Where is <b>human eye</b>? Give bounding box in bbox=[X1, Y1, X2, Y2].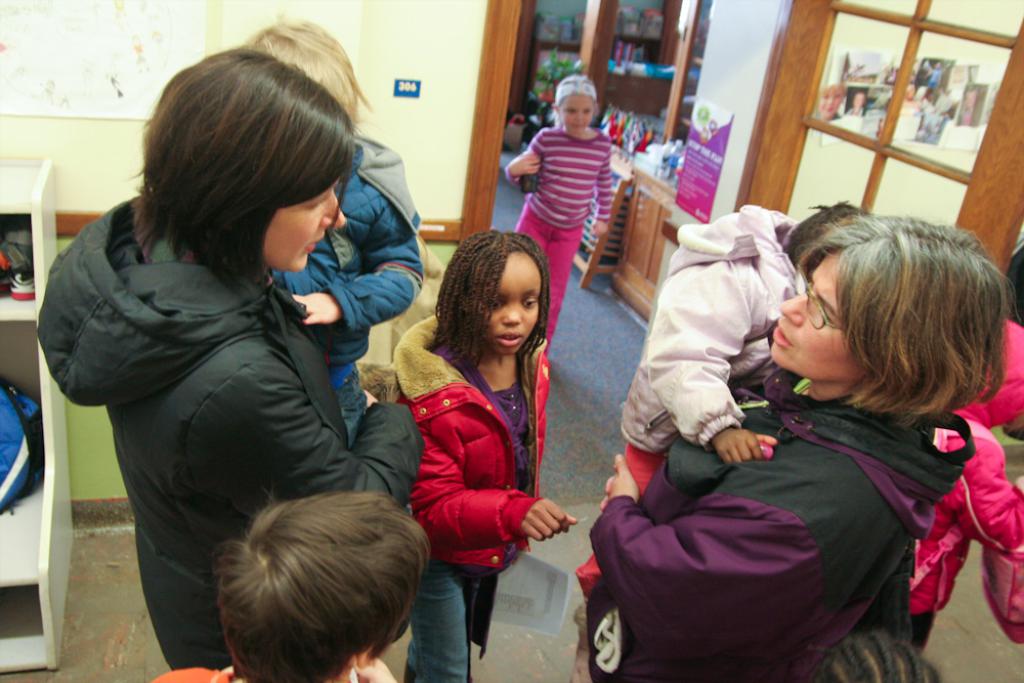
bbox=[486, 298, 504, 309].
